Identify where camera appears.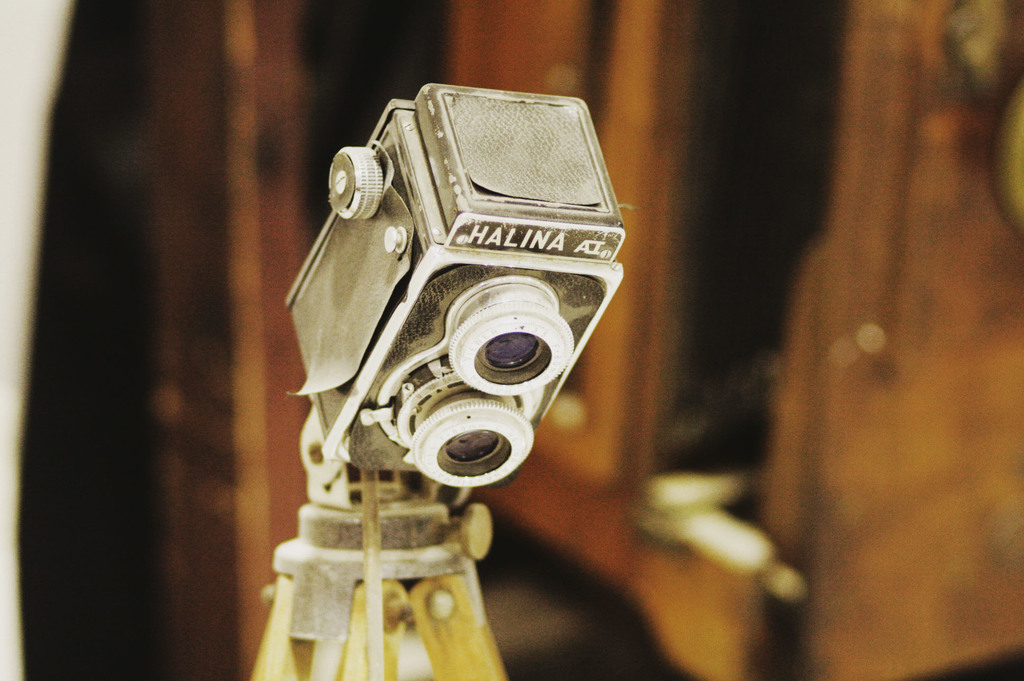
Appears at x1=289, y1=78, x2=664, y2=473.
